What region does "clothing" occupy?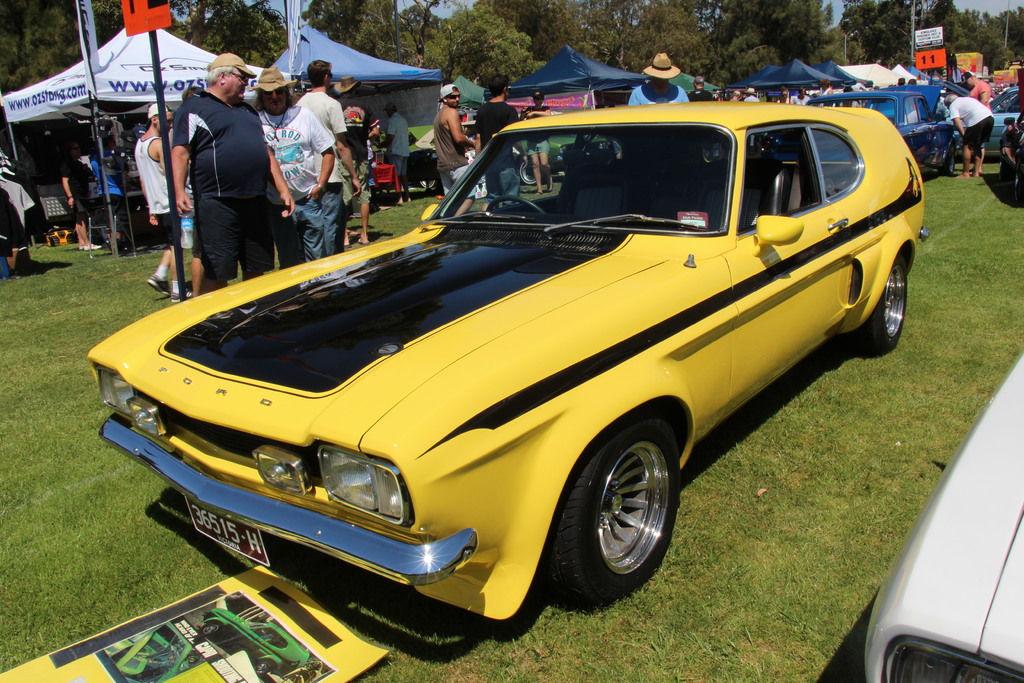
bbox=(124, 126, 170, 236).
